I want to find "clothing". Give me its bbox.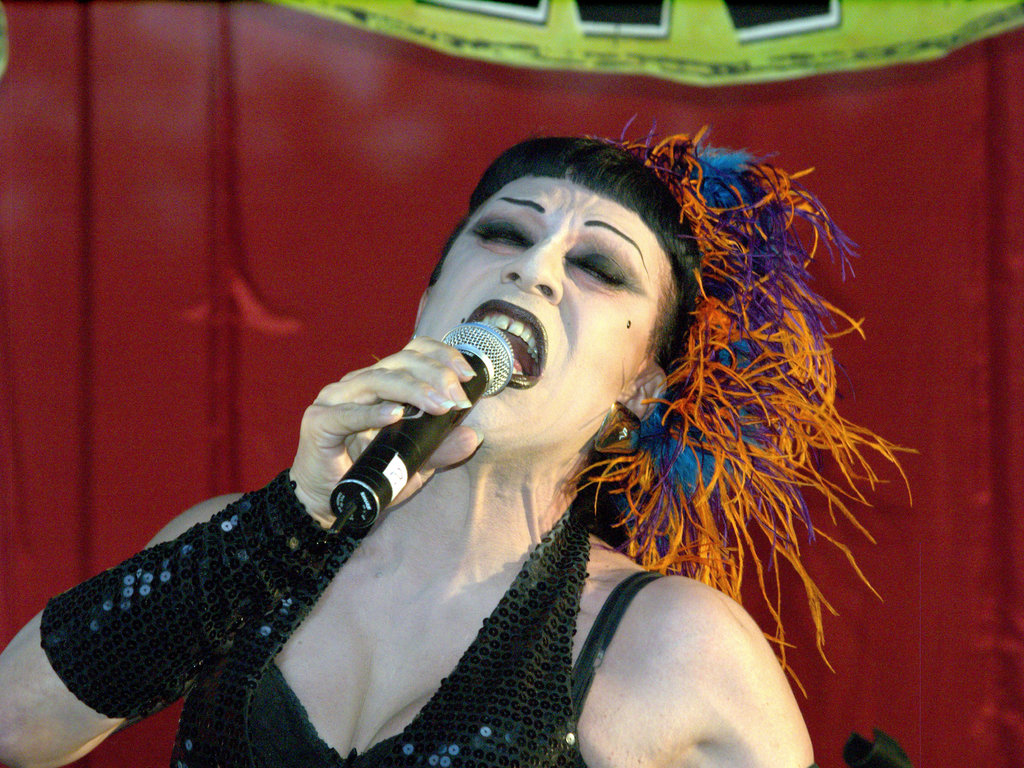
{"x1": 28, "y1": 327, "x2": 508, "y2": 762}.
